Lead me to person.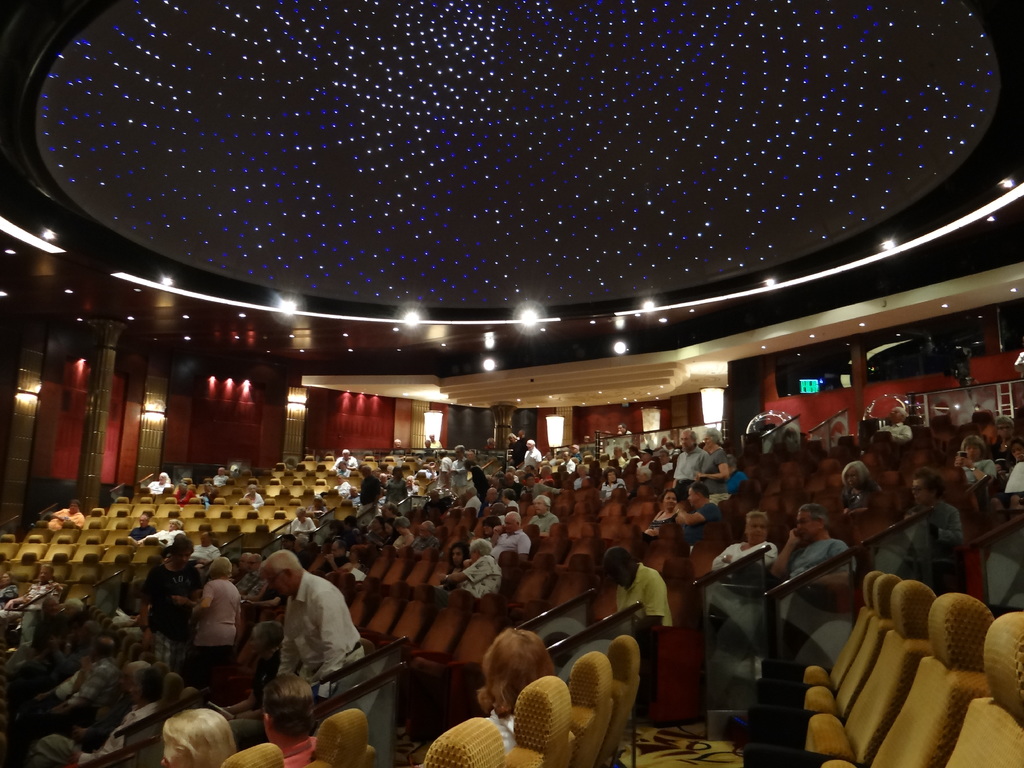
Lead to bbox(672, 428, 713, 479).
